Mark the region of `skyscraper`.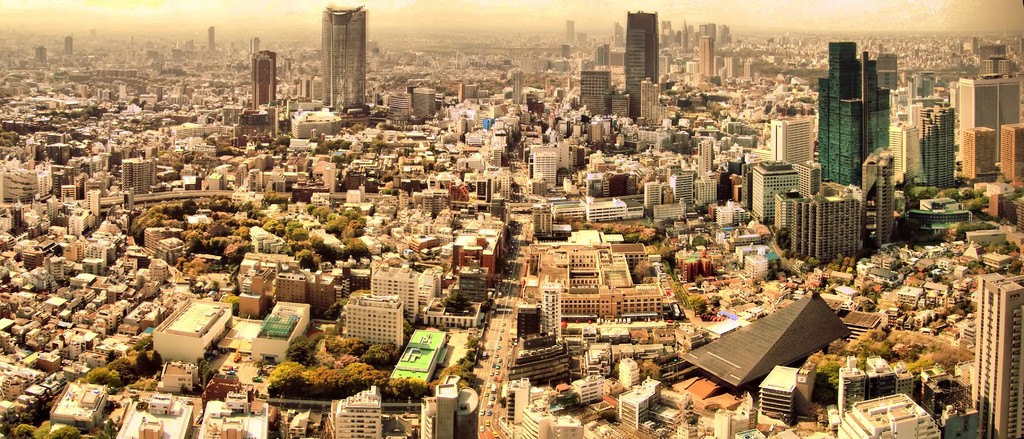
Region: {"left": 909, "top": 99, "right": 959, "bottom": 196}.
